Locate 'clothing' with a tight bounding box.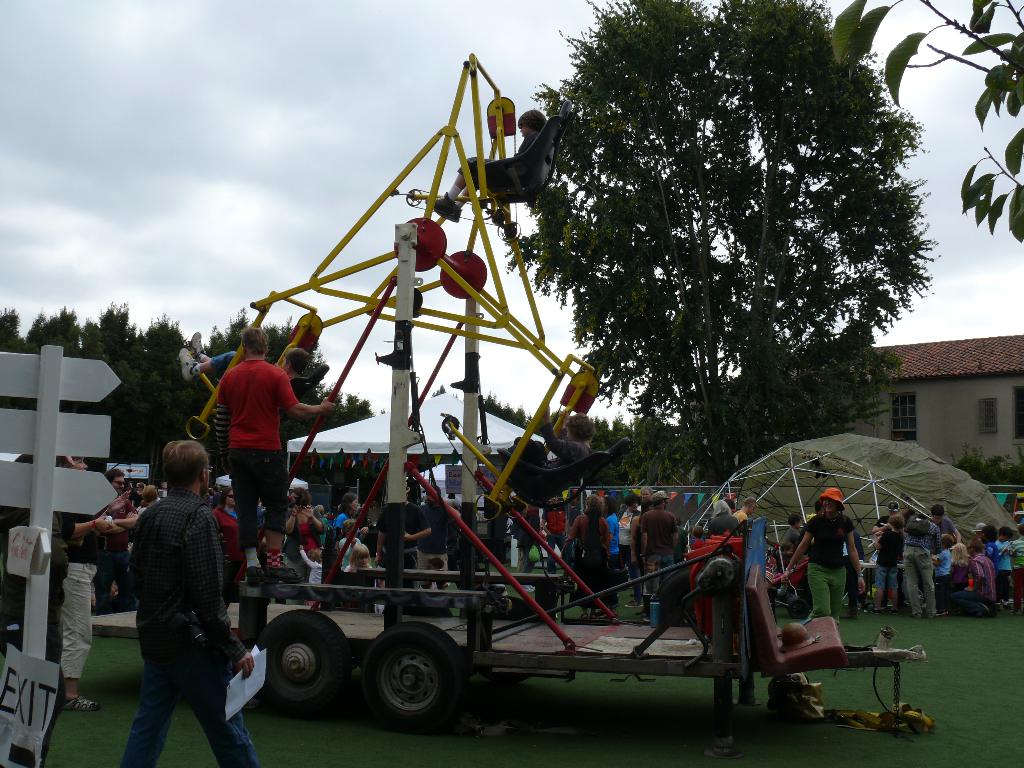
locate(801, 516, 854, 606).
